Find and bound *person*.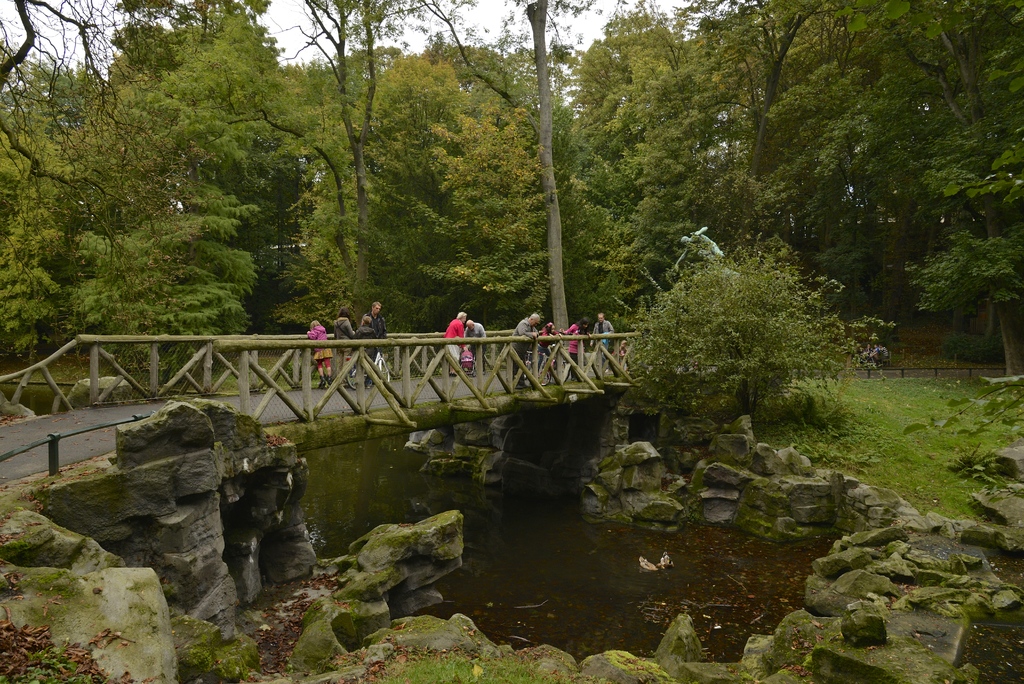
Bound: l=541, t=322, r=557, b=350.
